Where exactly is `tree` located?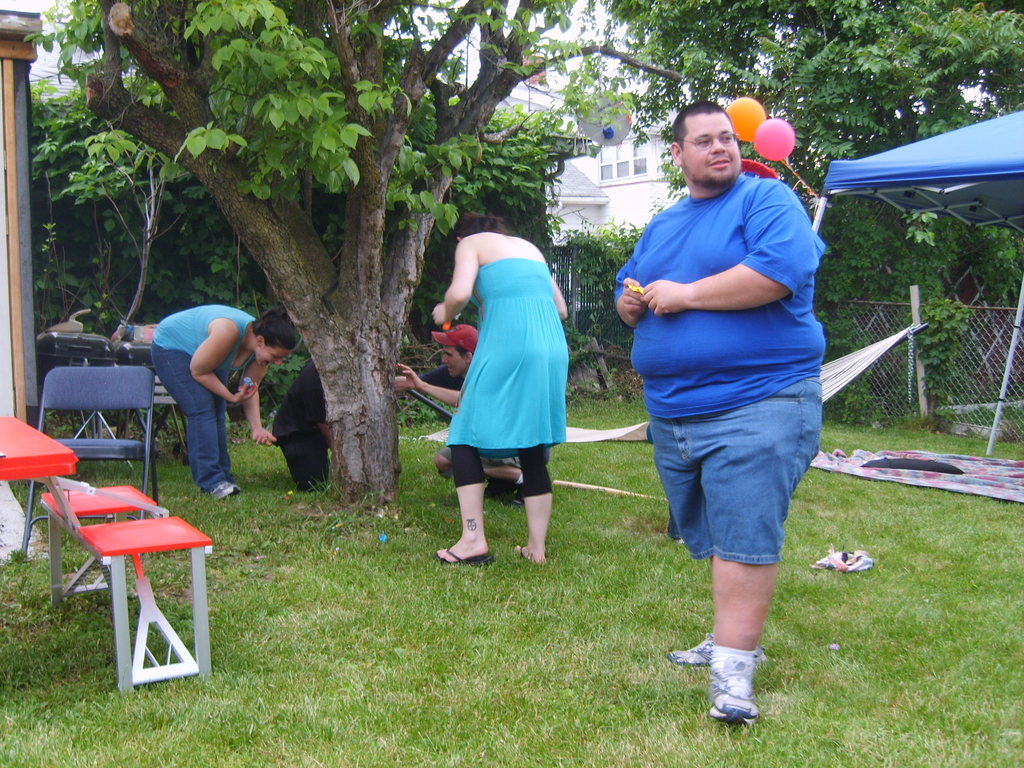
Its bounding box is (582,0,1023,440).
